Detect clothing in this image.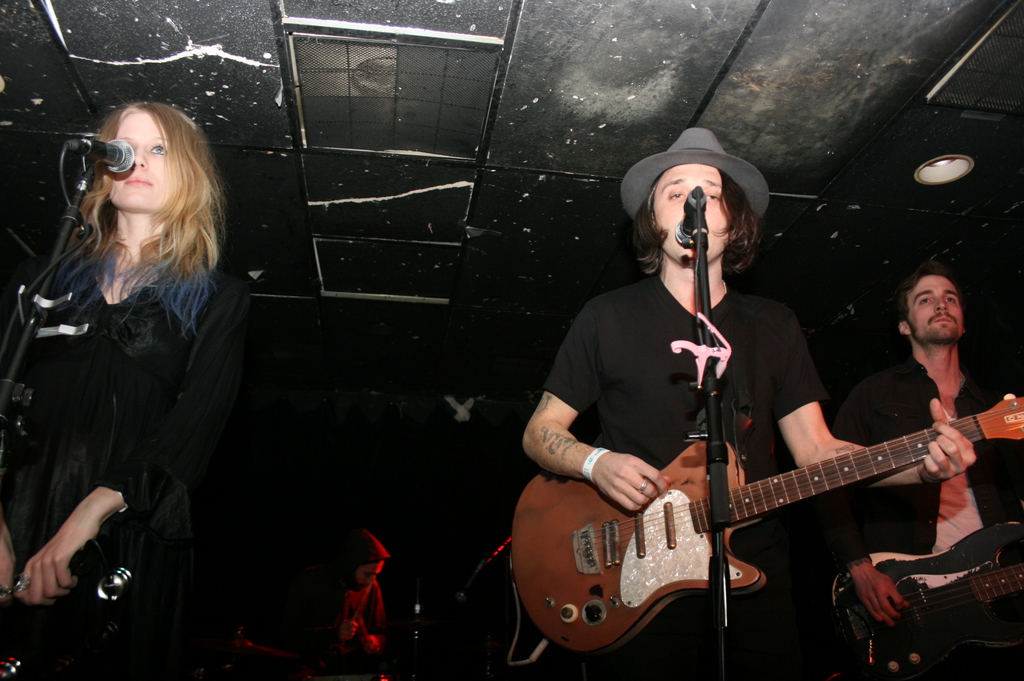
Detection: box=[0, 234, 247, 680].
